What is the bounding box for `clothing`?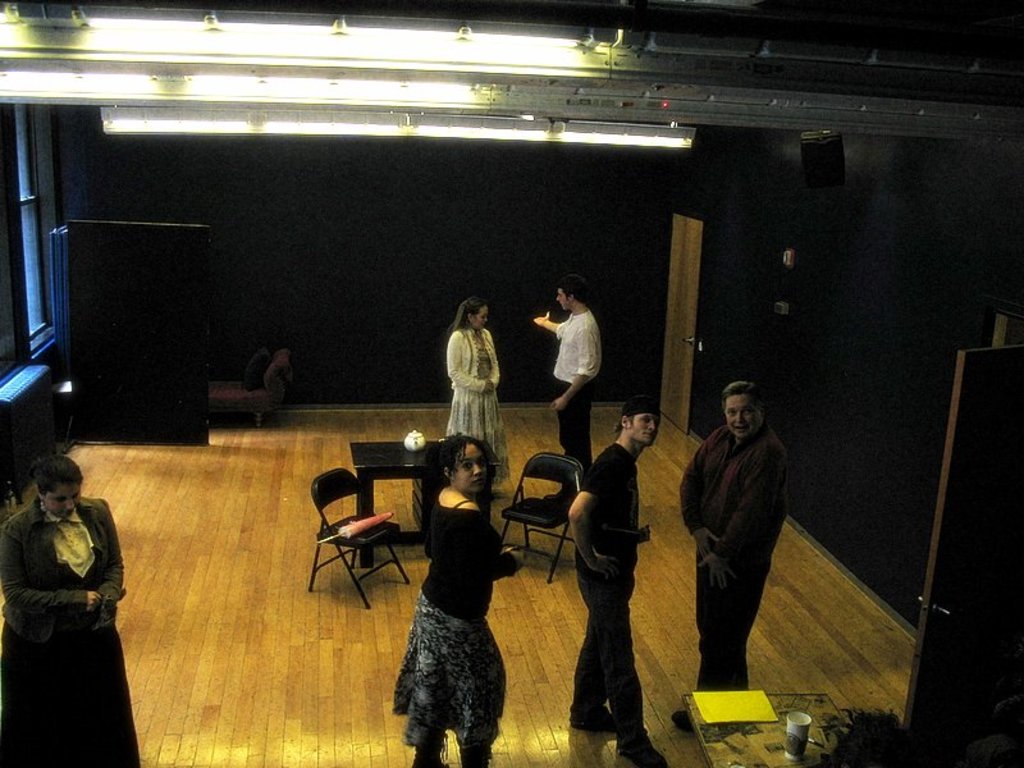
{"left": 547, "top": 308, "right": 607, "bottom": 462}.
